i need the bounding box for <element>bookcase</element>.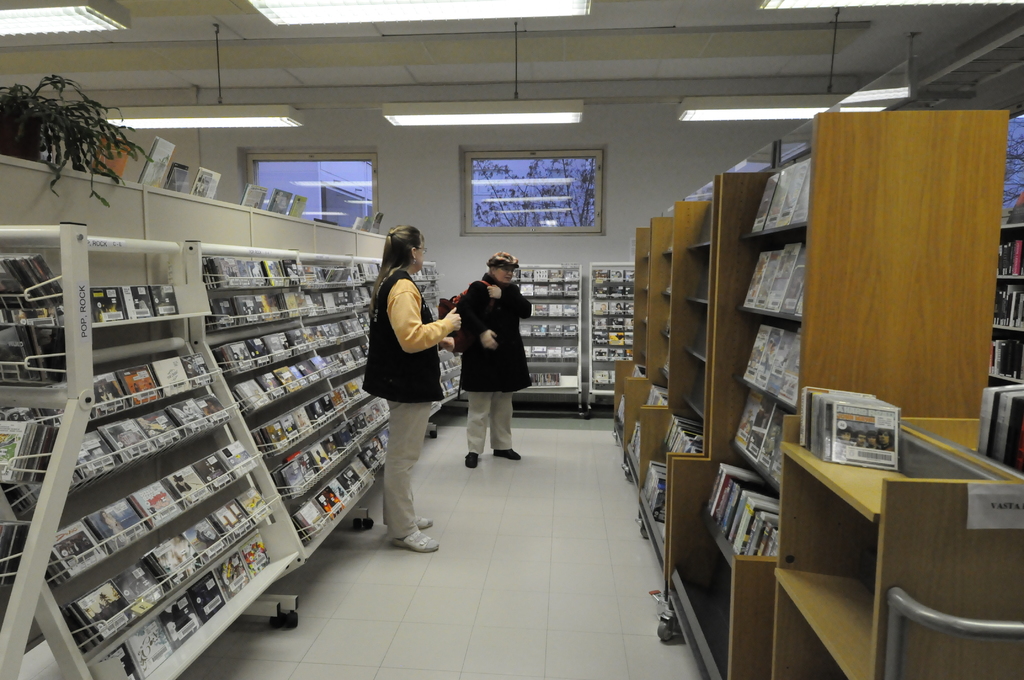
Here it is: box(608, 216, 676, 483).
